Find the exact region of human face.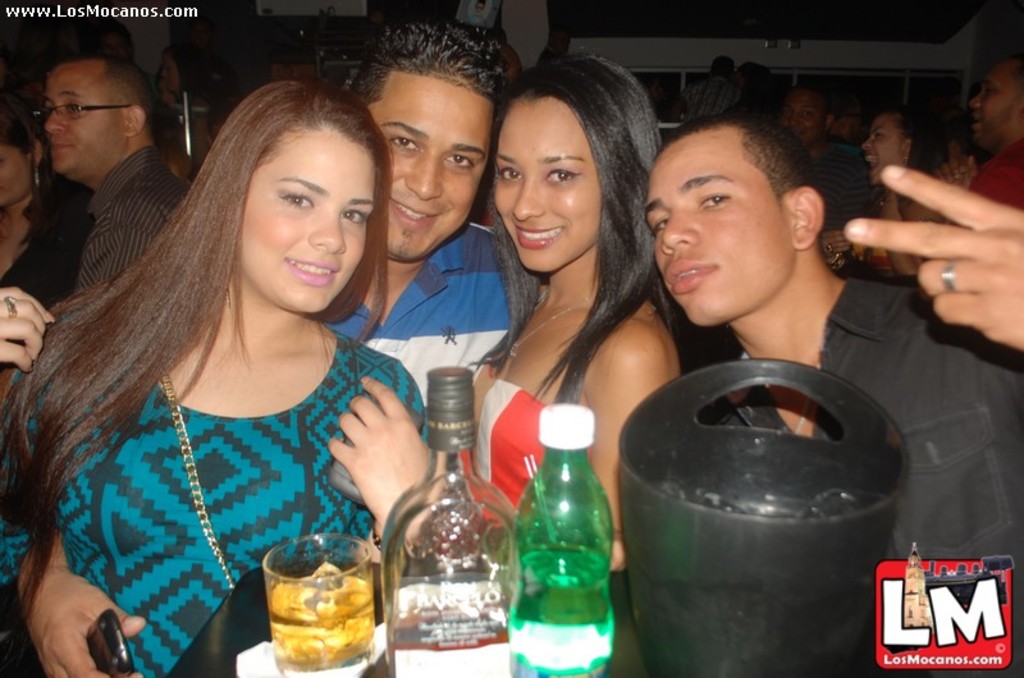
Exact region: locate(785, 87, 827, 147).
